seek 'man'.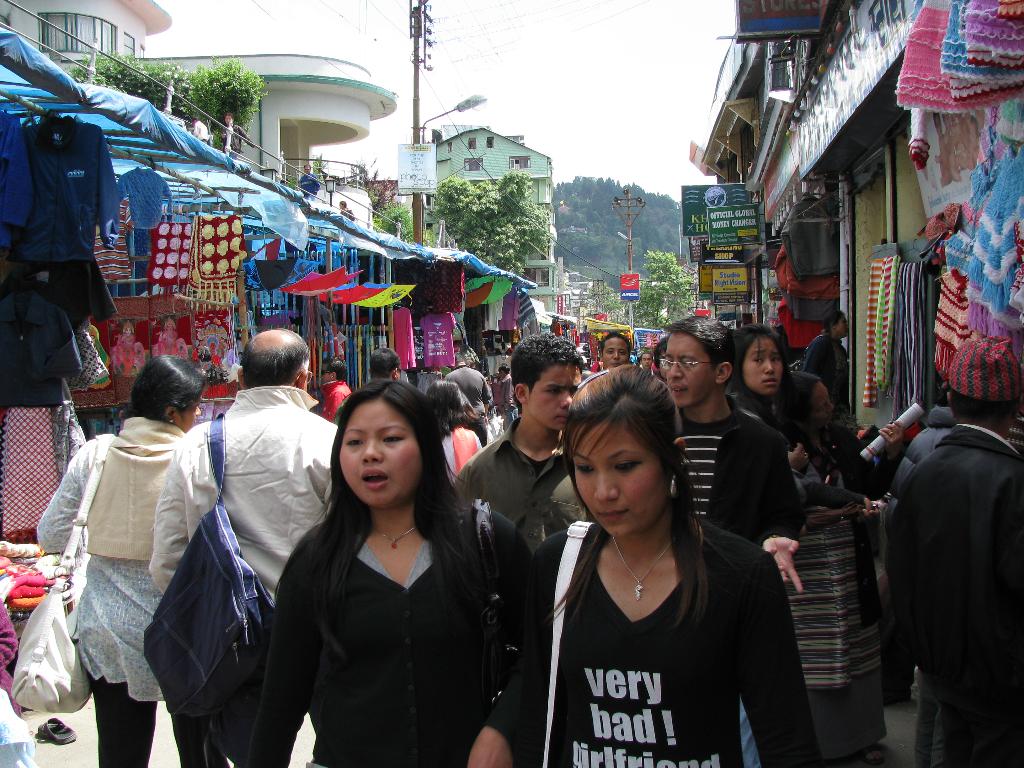
[295, 161, 320, 204].
